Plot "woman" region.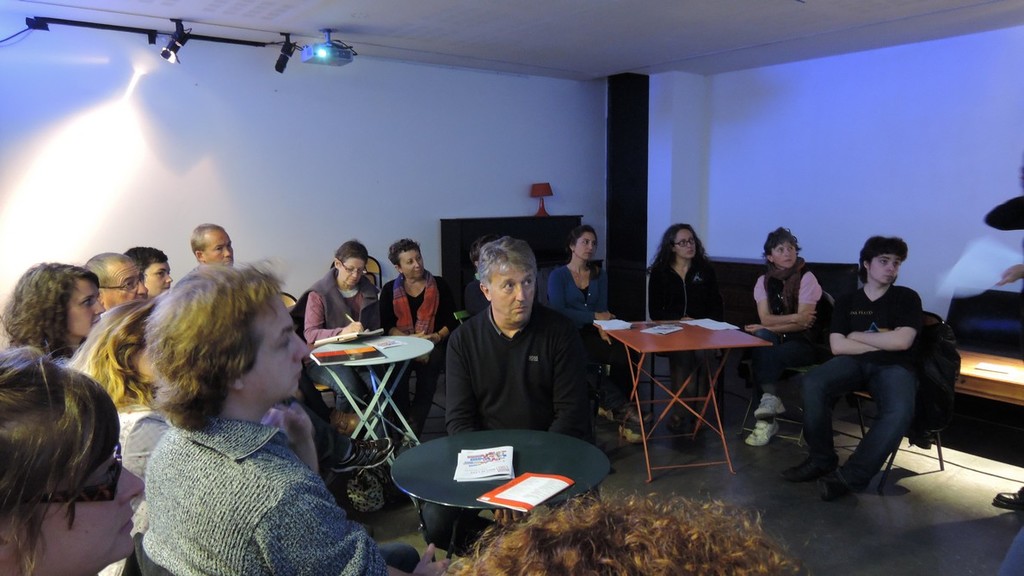
Plotted at box(0, 346, 147, 575).
